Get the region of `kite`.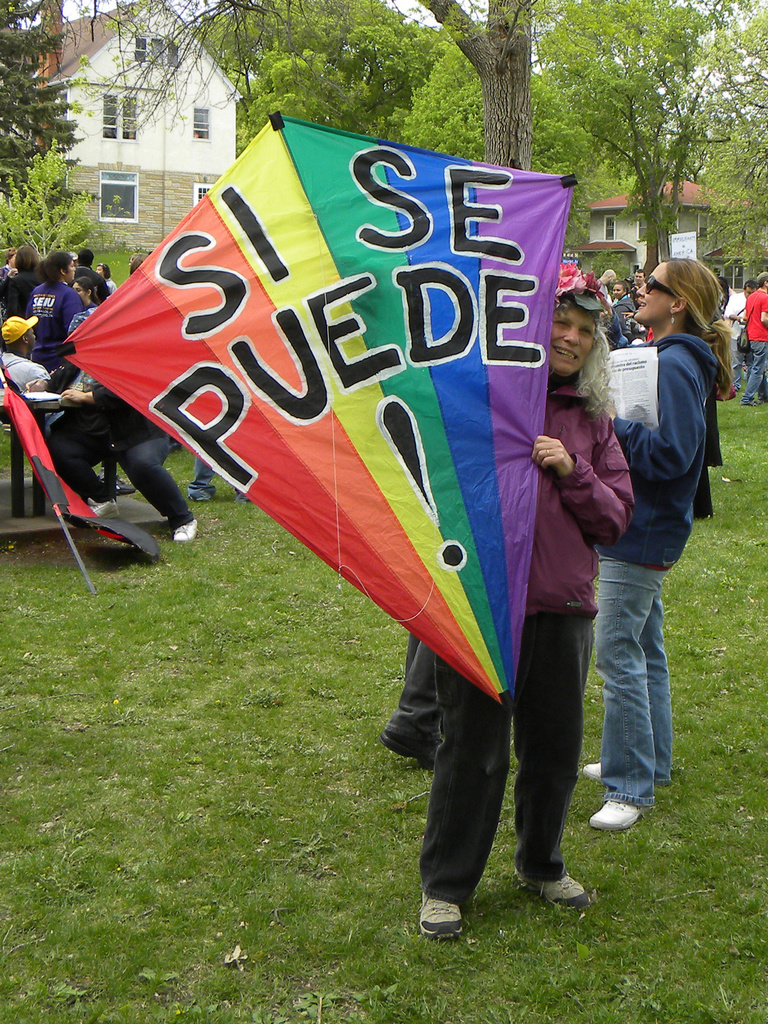
bbox=[57, 104, 580, 717].
